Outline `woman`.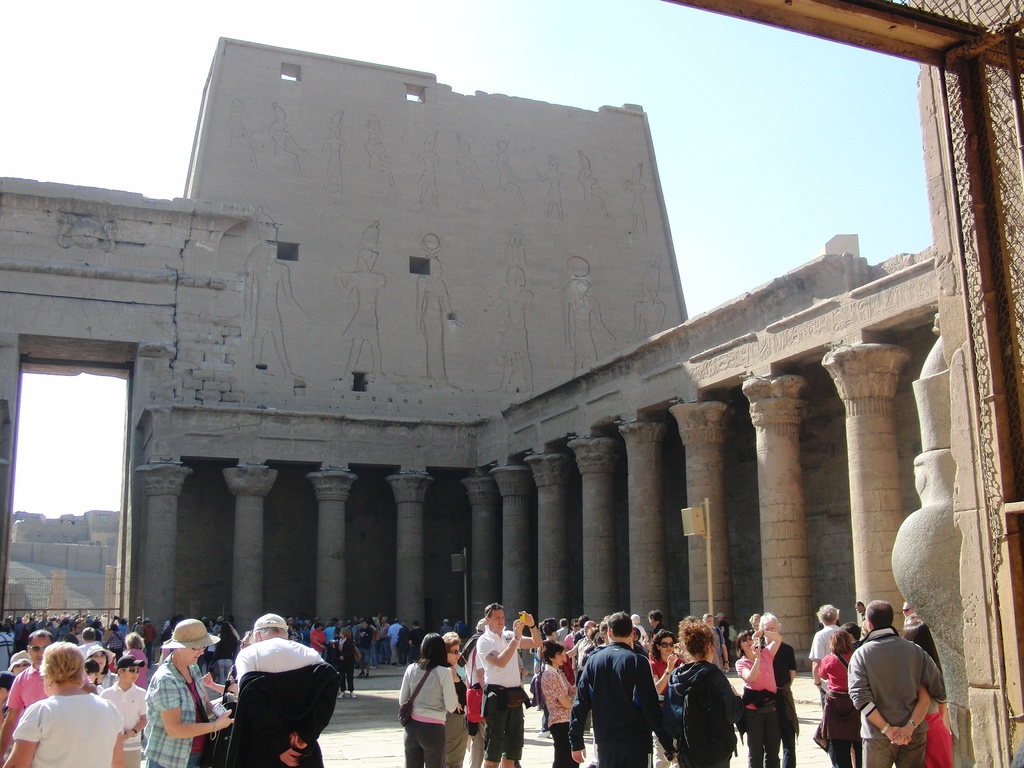
Outline: left=0, top=639, right=126, bottom=767.
